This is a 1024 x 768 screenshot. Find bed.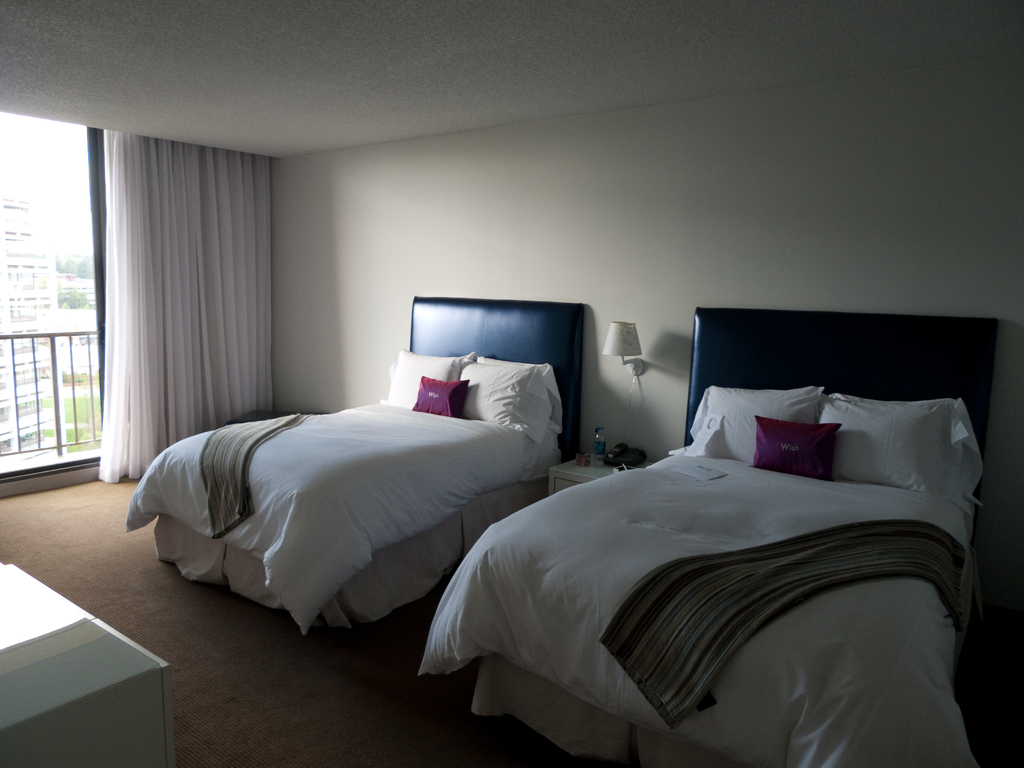
Bounding box: crop(396, 301, 972, 767).
